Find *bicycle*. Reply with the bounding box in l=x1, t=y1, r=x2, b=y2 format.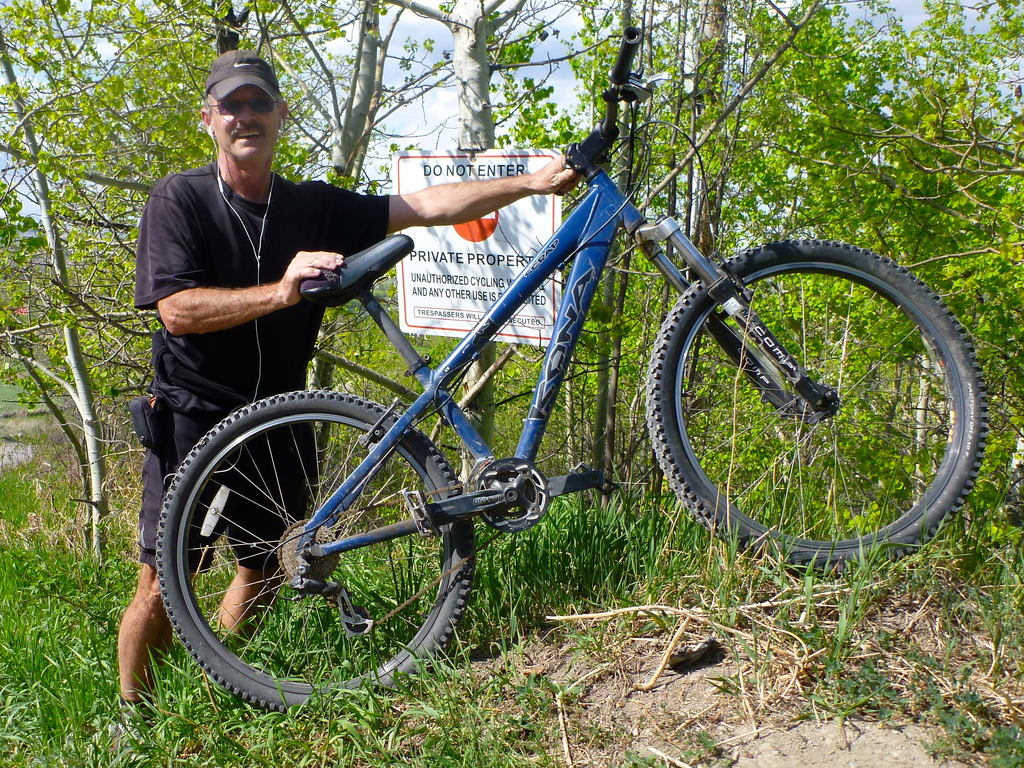
l=108, t=79, r=999, b=719.
